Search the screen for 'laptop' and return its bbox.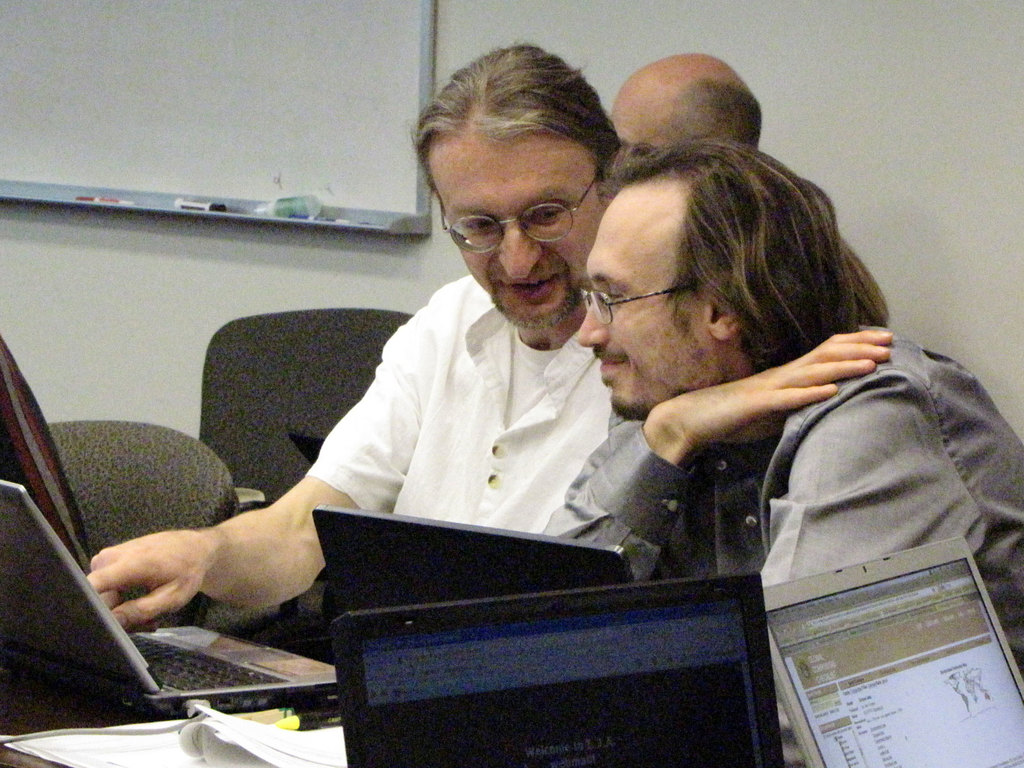
Found: [x1=310, y1=503, x2=637, y2=609].
